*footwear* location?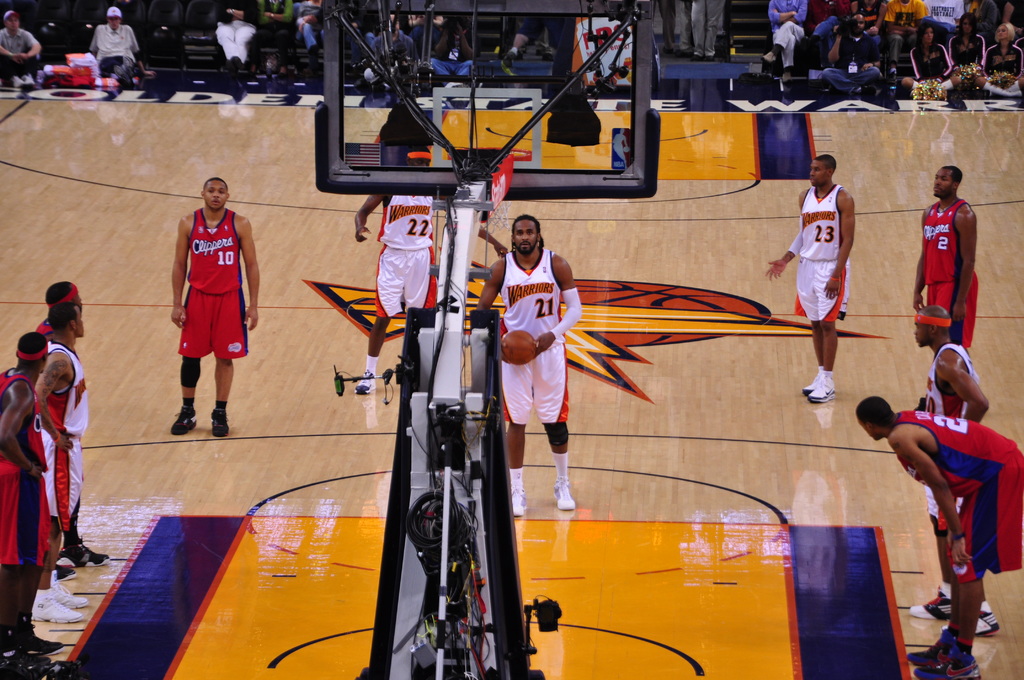
box(0, 653, 58, 679)
